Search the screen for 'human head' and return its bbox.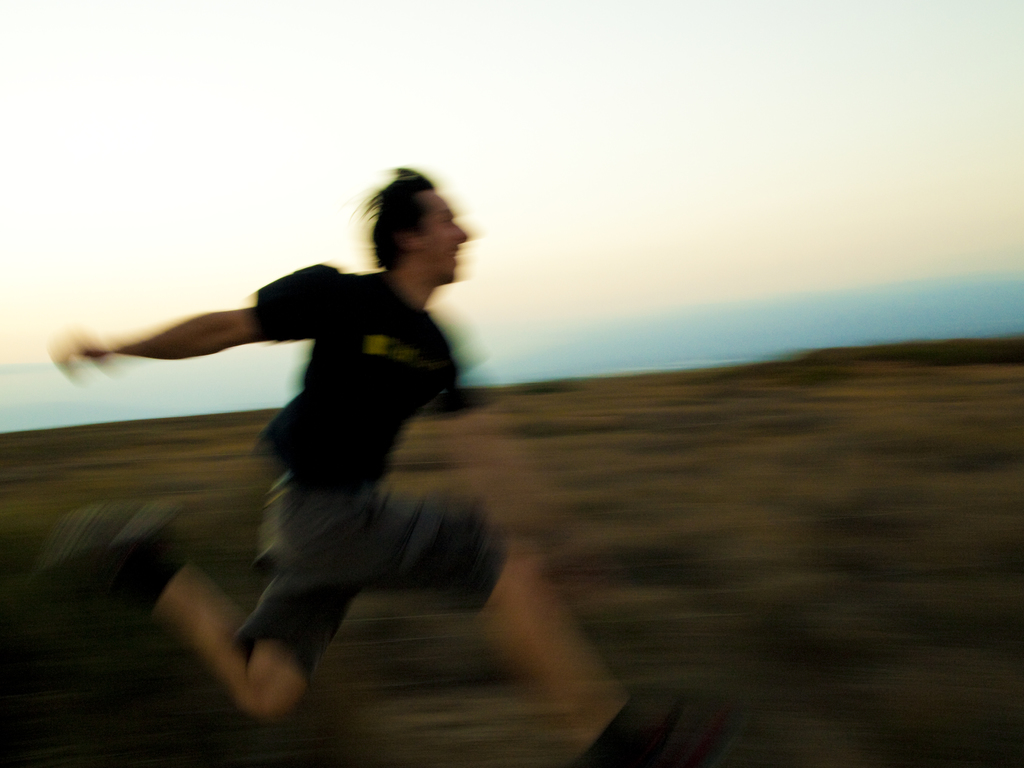
Found: select_region(360, 164, 469, 291).
